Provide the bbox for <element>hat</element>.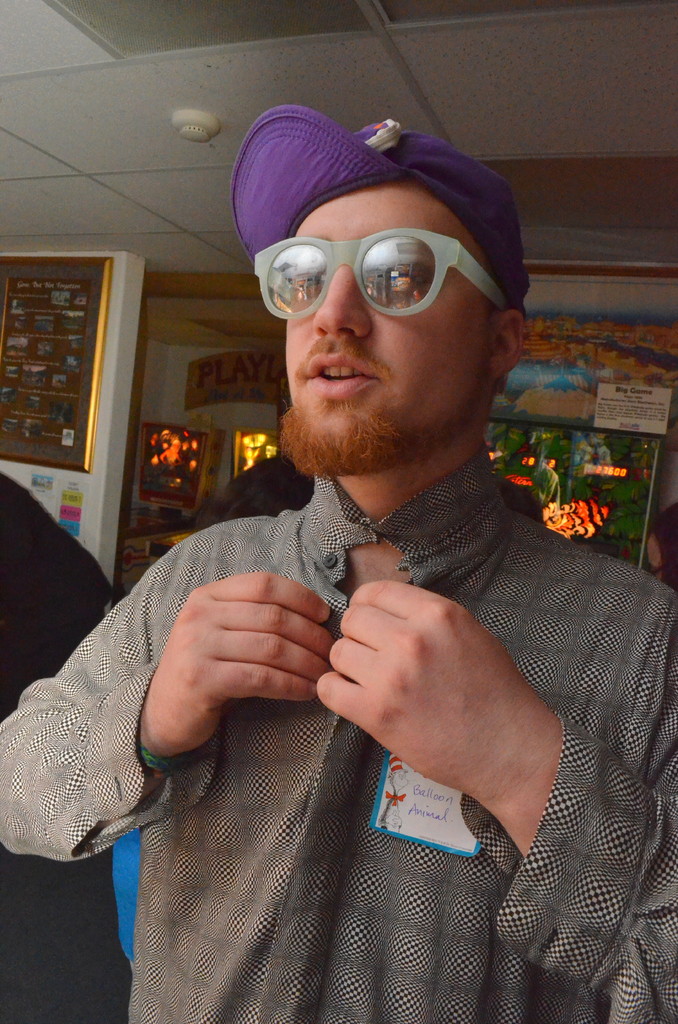
[x1=230, y1=108, x2=524, y2=303].
